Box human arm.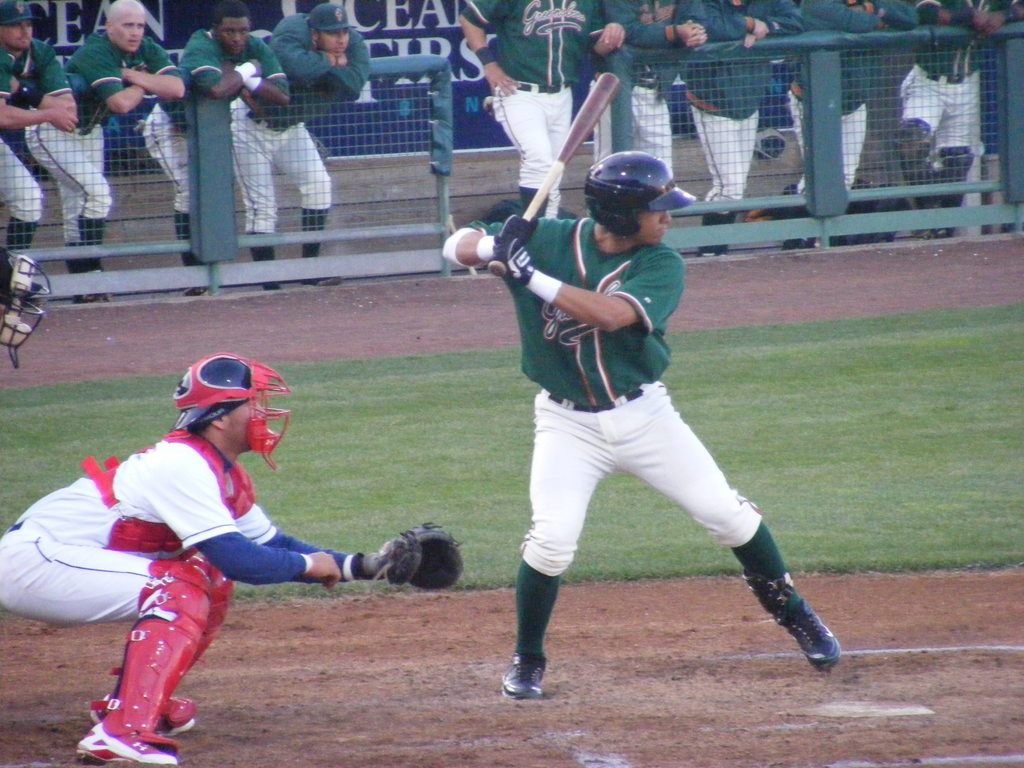
l=676, t=0, r=703, b=53.
